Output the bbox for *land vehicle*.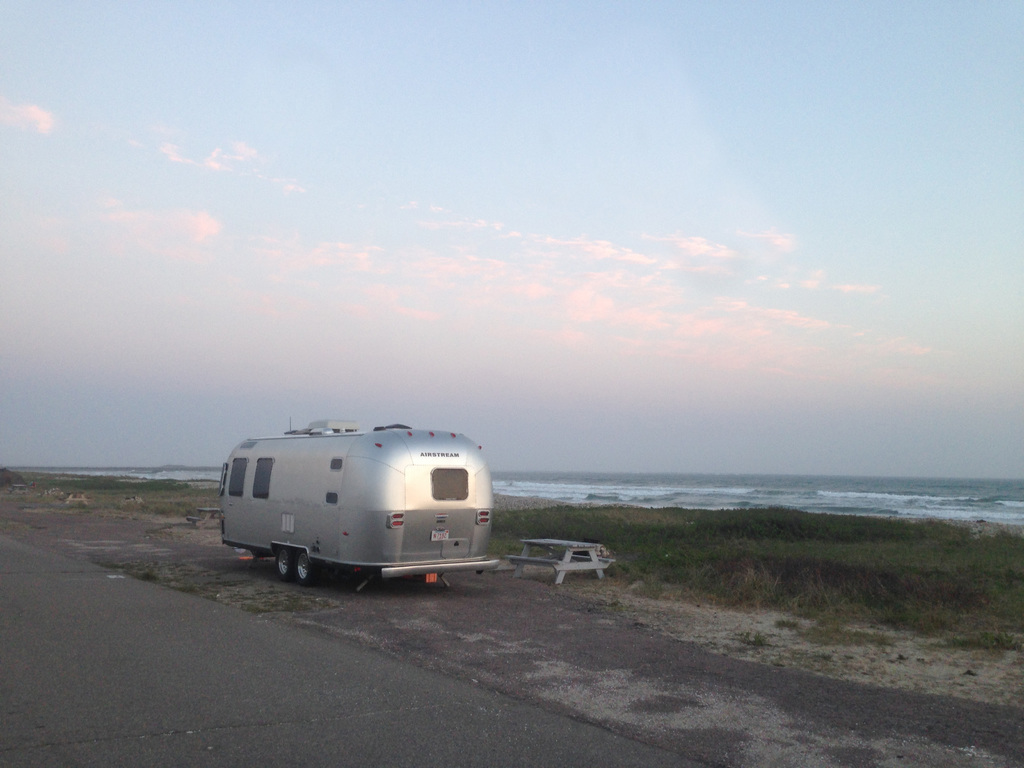
detection(228, 431, 508, 595).
